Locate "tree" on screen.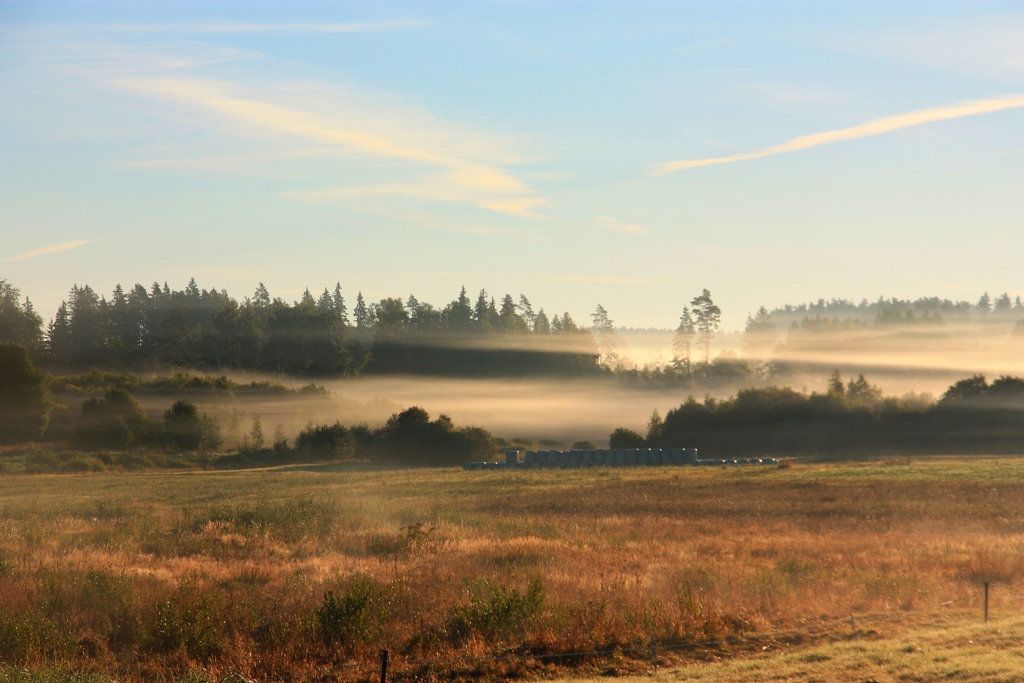
On screen at {"left": 475, "top": 287, "right": 502, "bottom": 370}.
